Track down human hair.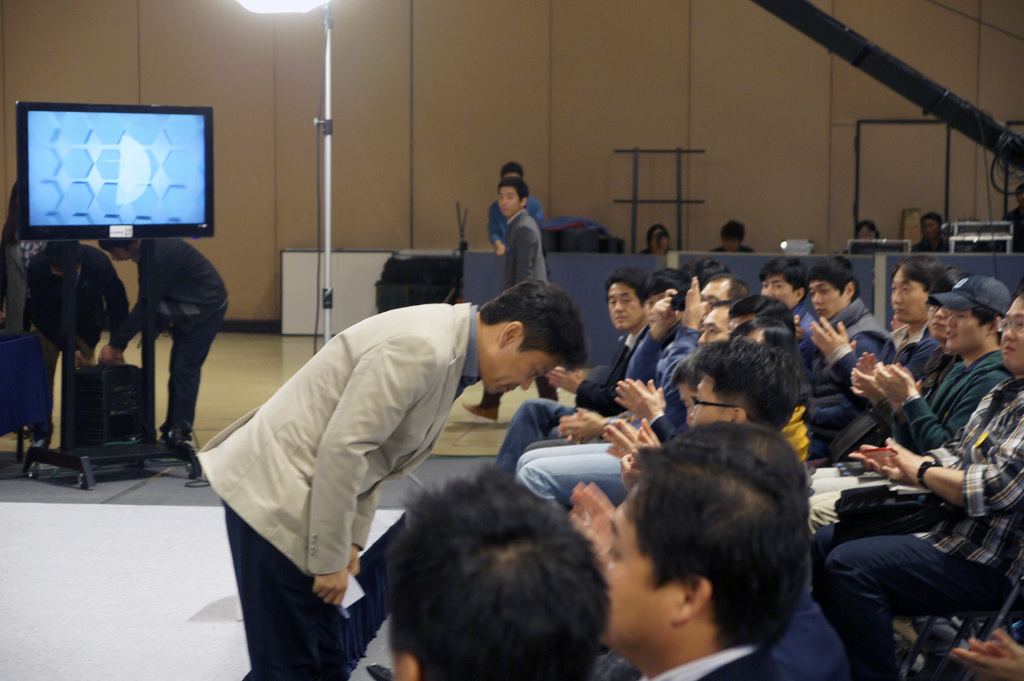
Tracked to [628, 437, 811, 656].
